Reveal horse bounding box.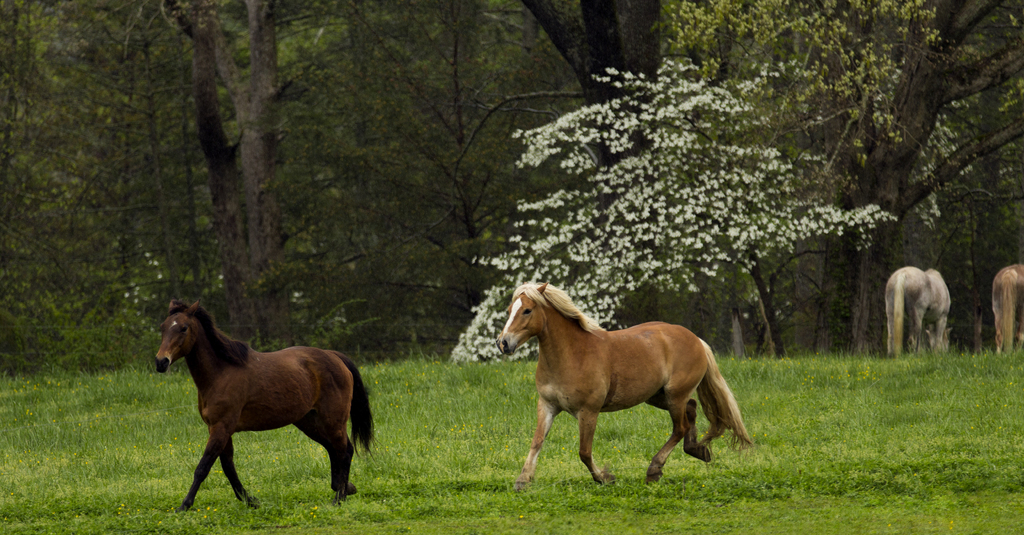
Revealed: {"x1": 991, "y1": 259, "x2": 1023, "y2": 354}.
